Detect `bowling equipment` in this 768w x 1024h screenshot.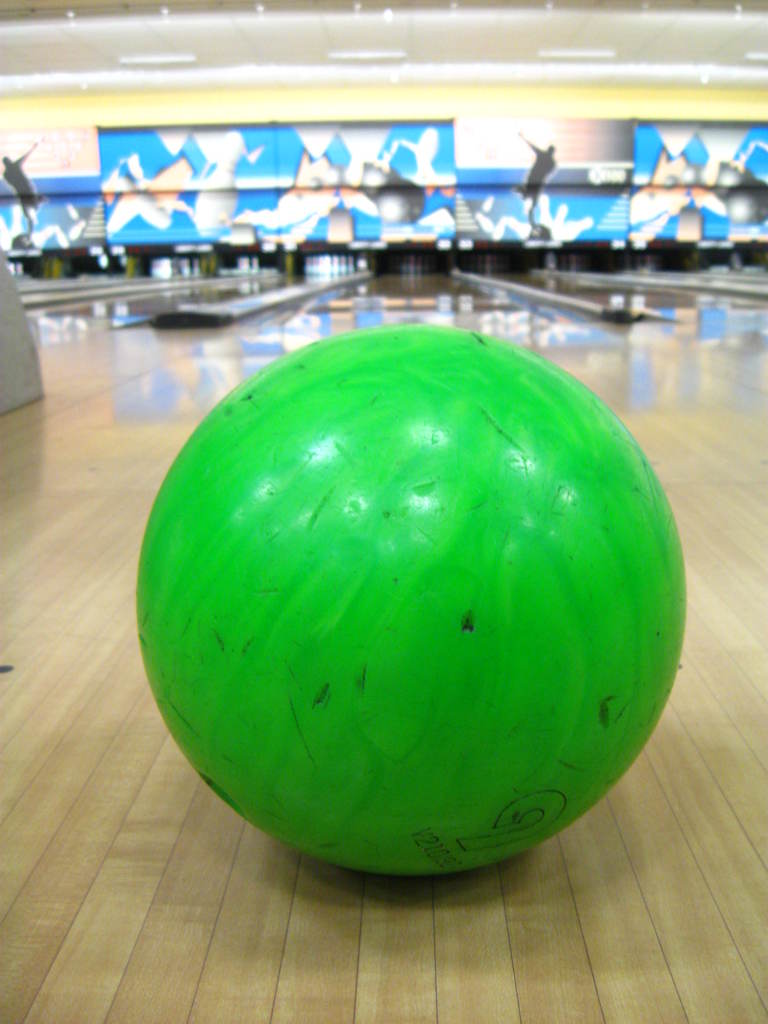
Detection: bbox=[131, 324, 683, 881].
